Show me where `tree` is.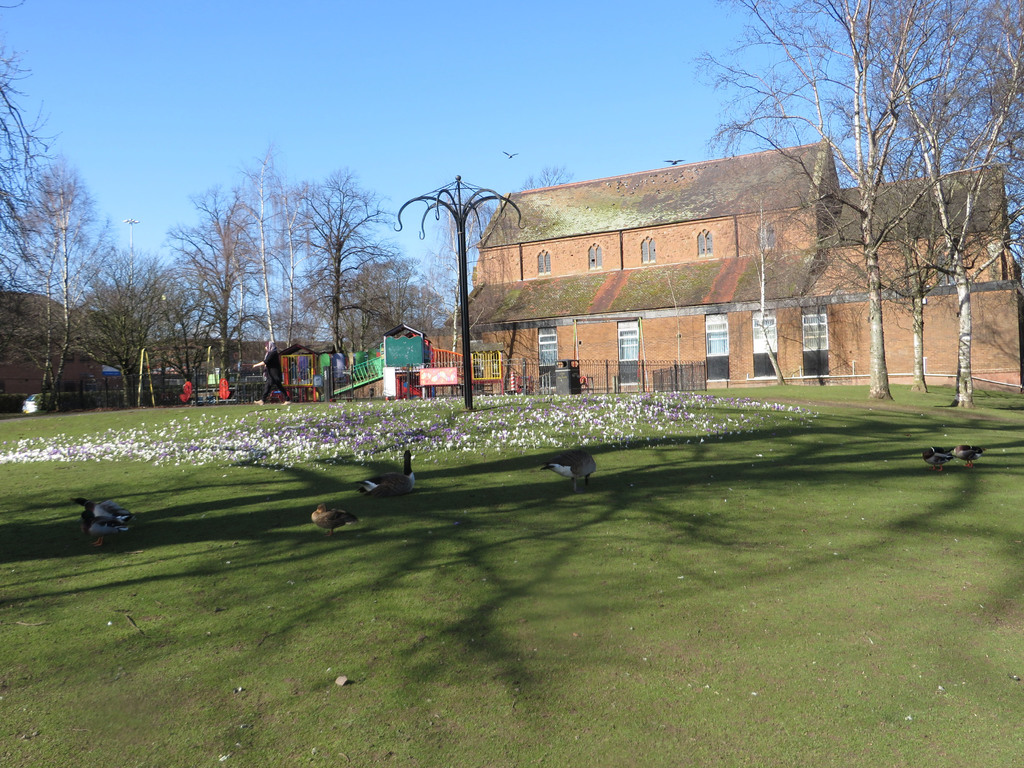
`tree` is at select_region(467, 163, 578, 189).
